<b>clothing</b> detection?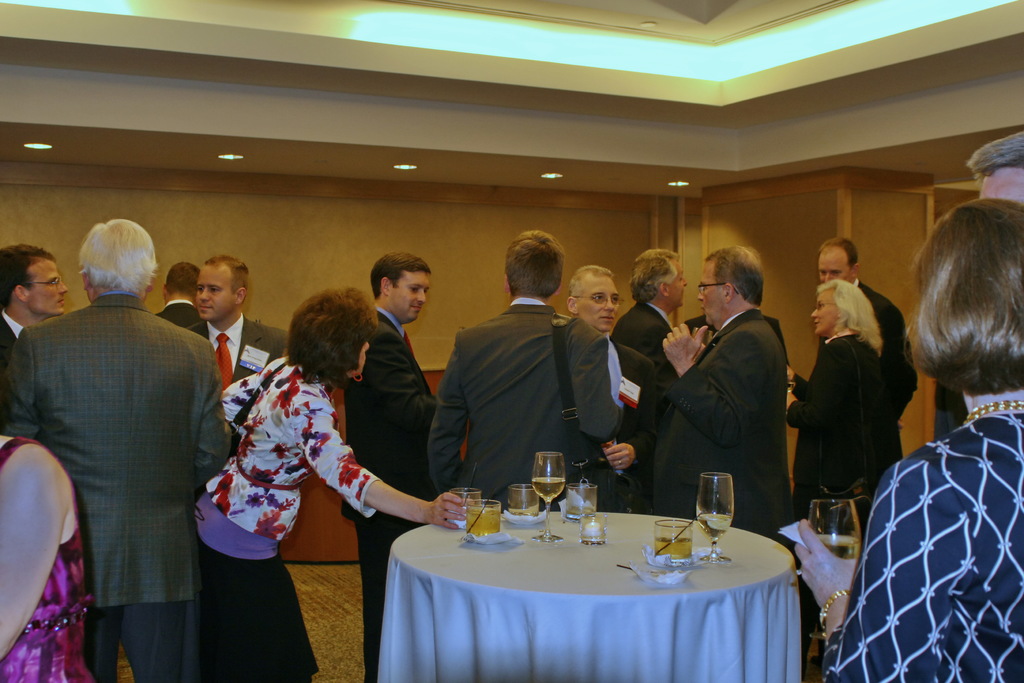
region(198, 353, 383, 682)
